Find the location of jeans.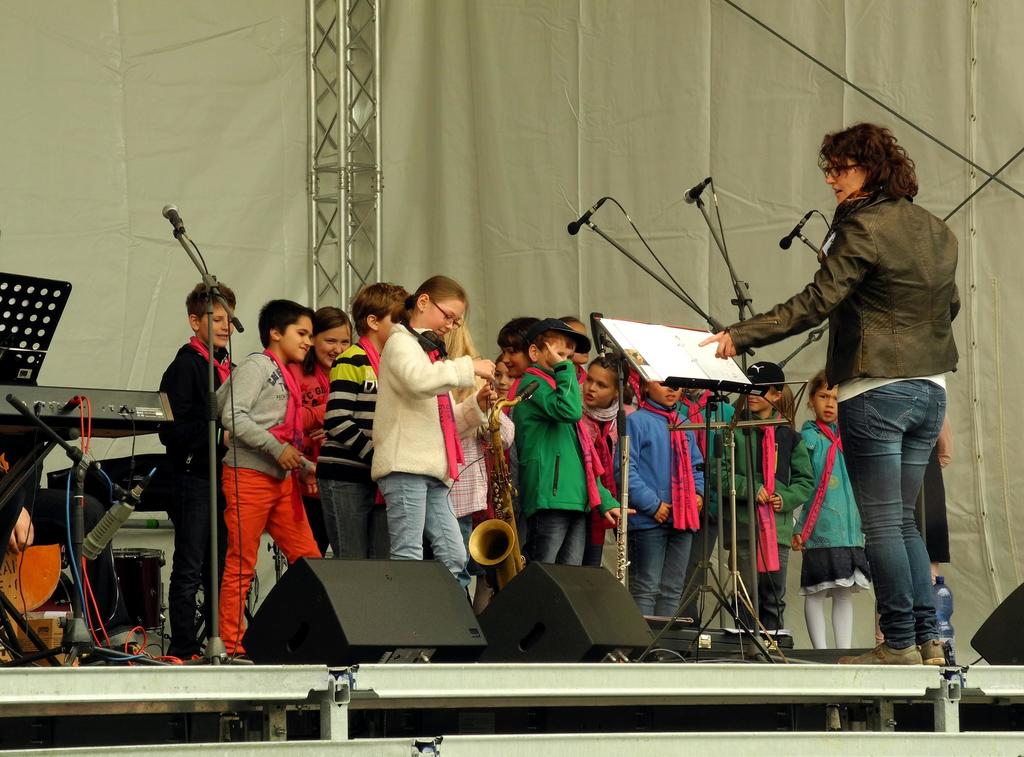
Location: {"left": 378, "top": 471, "right": 468, "bottom": 575}.
